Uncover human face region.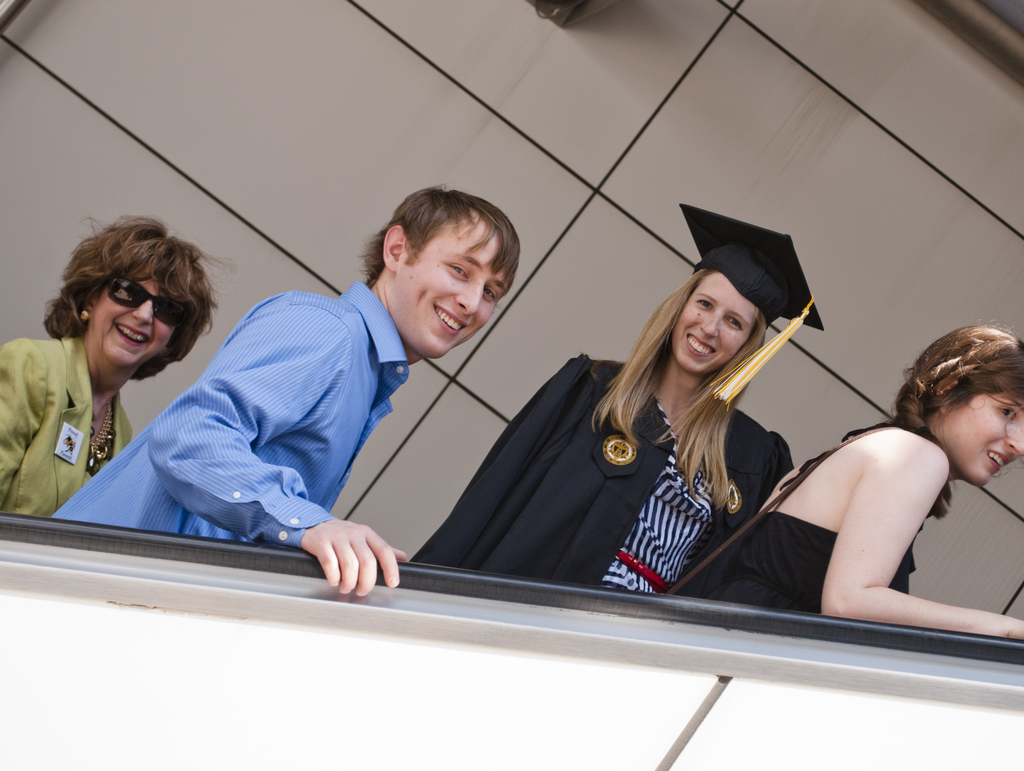
Uncovered: pyautogui.locateOnScreen(395, 215, 505, 358).
